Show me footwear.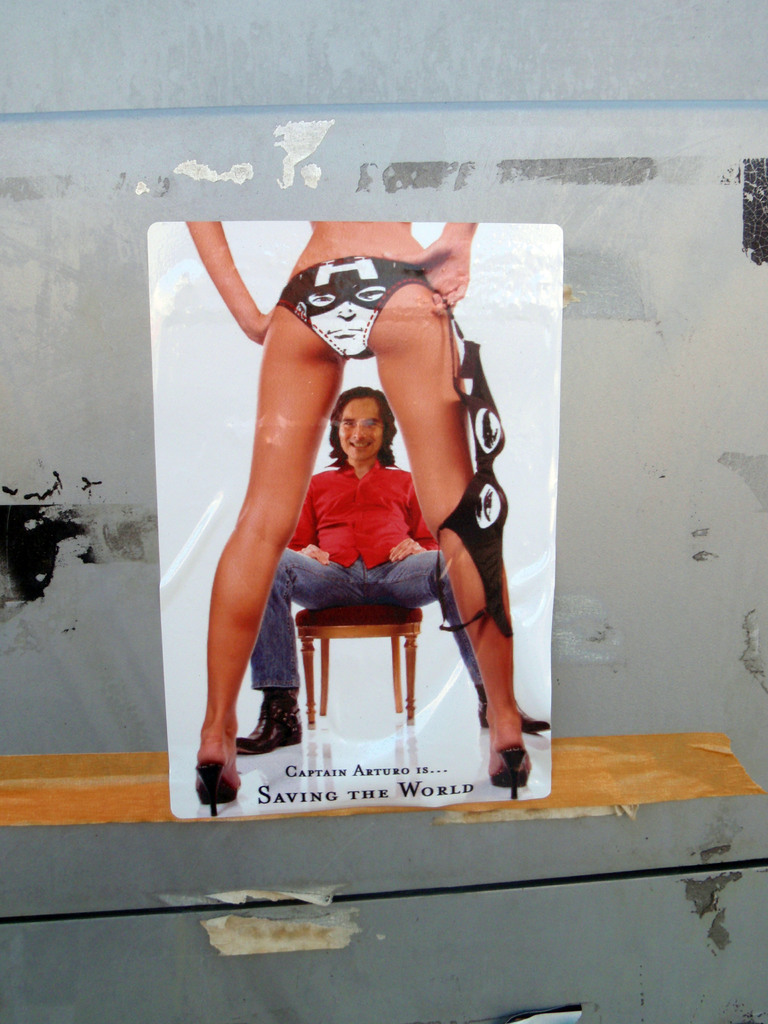
footwear is here: pyautogui.locateOnScreen(486, 738, 531, 801).
